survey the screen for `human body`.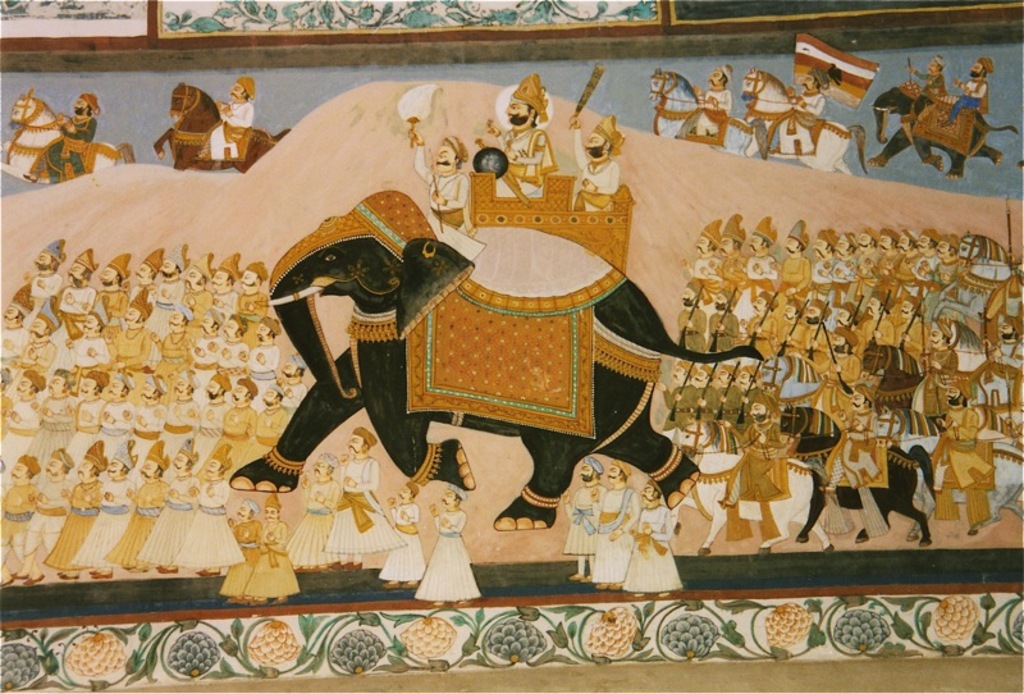
Survey found: 99, 248, 128, 353.
